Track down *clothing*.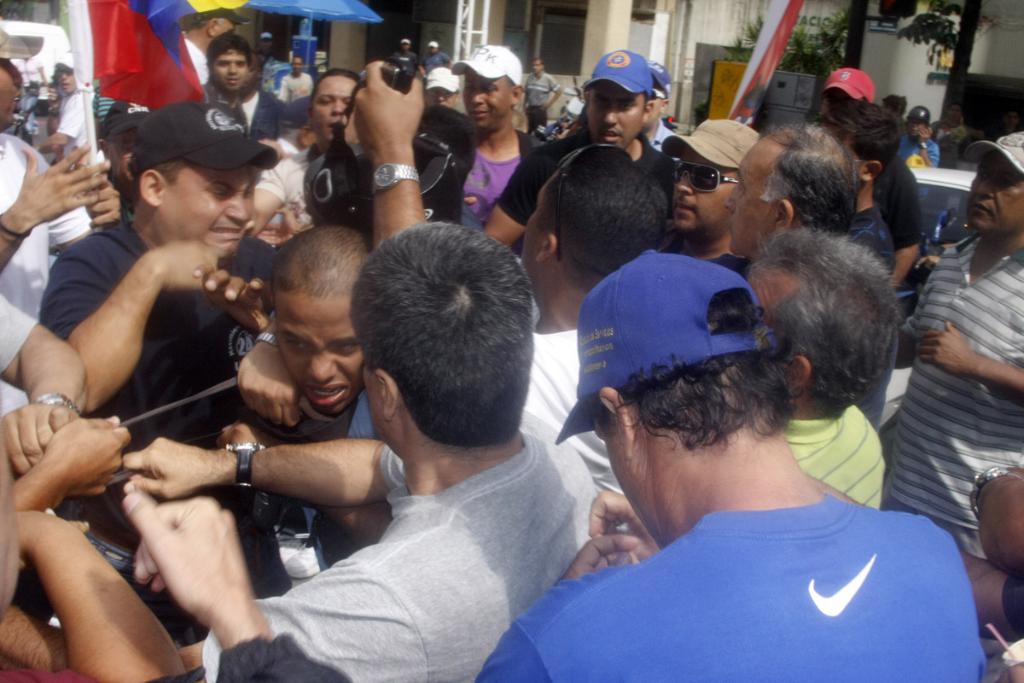
Tracked to bbox(782, 402, 890, 520).
